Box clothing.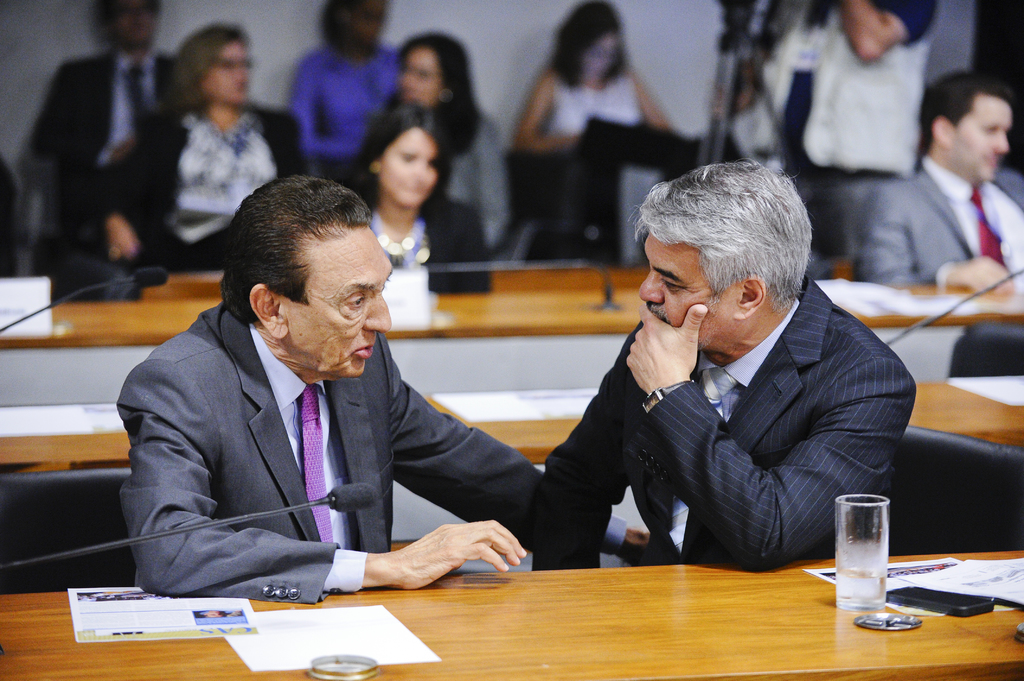
<bbox>859, 162, 1023, 298</bbox>.
